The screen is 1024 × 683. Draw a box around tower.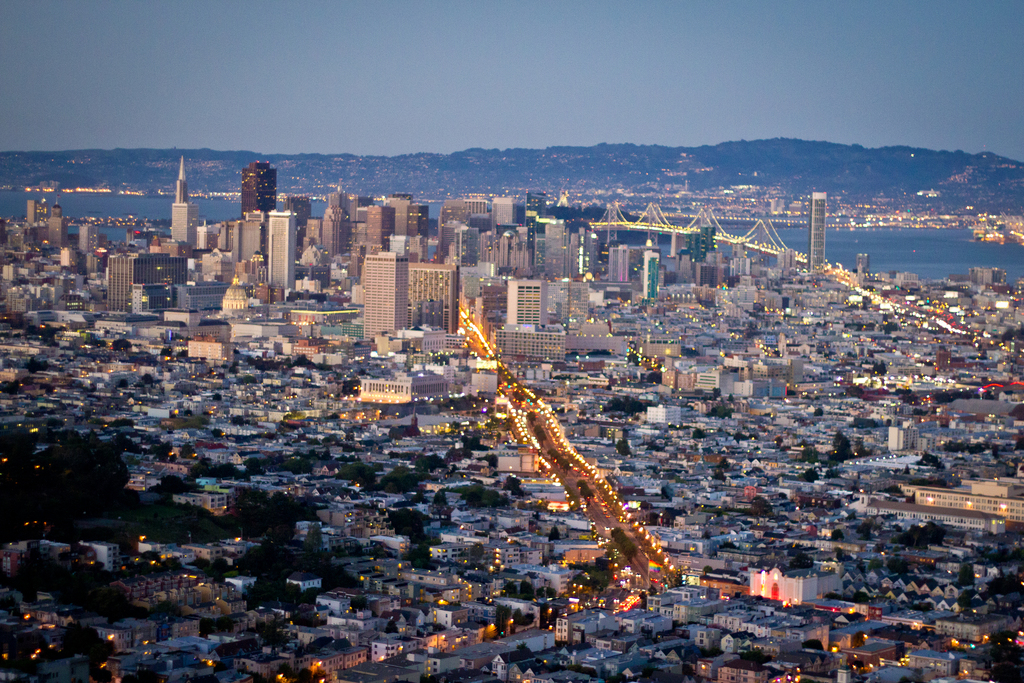
crop(405, 264, 459, 325).
